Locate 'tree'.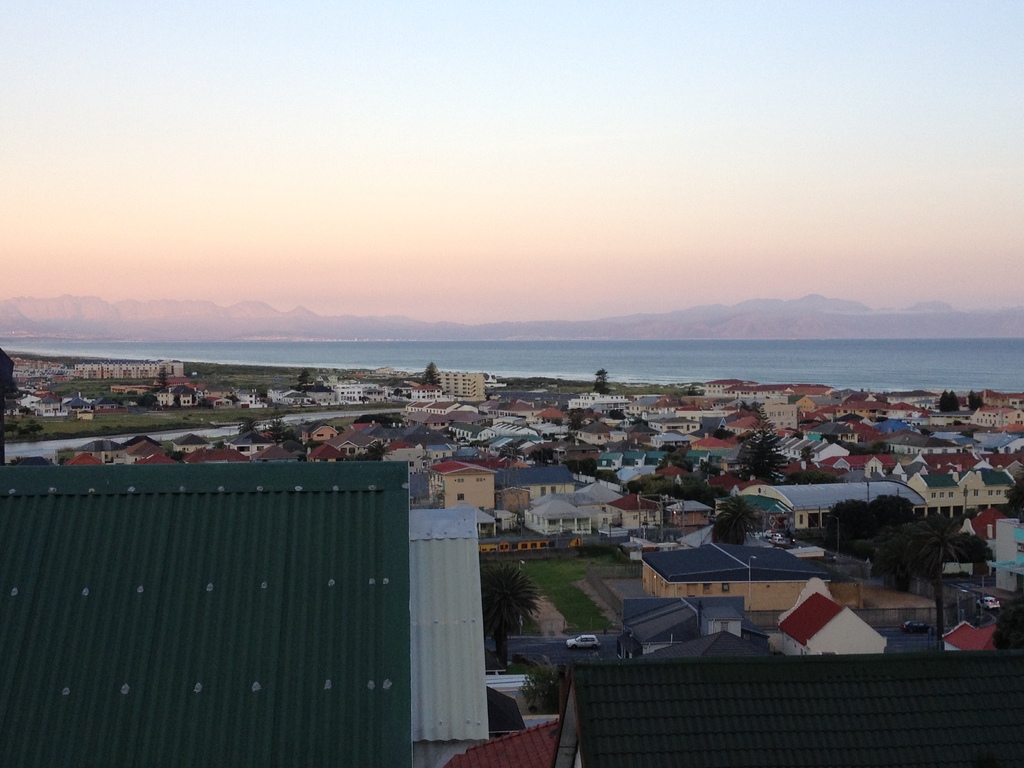
Bounding box: left=266, top=412, right=292, bottom=444.
